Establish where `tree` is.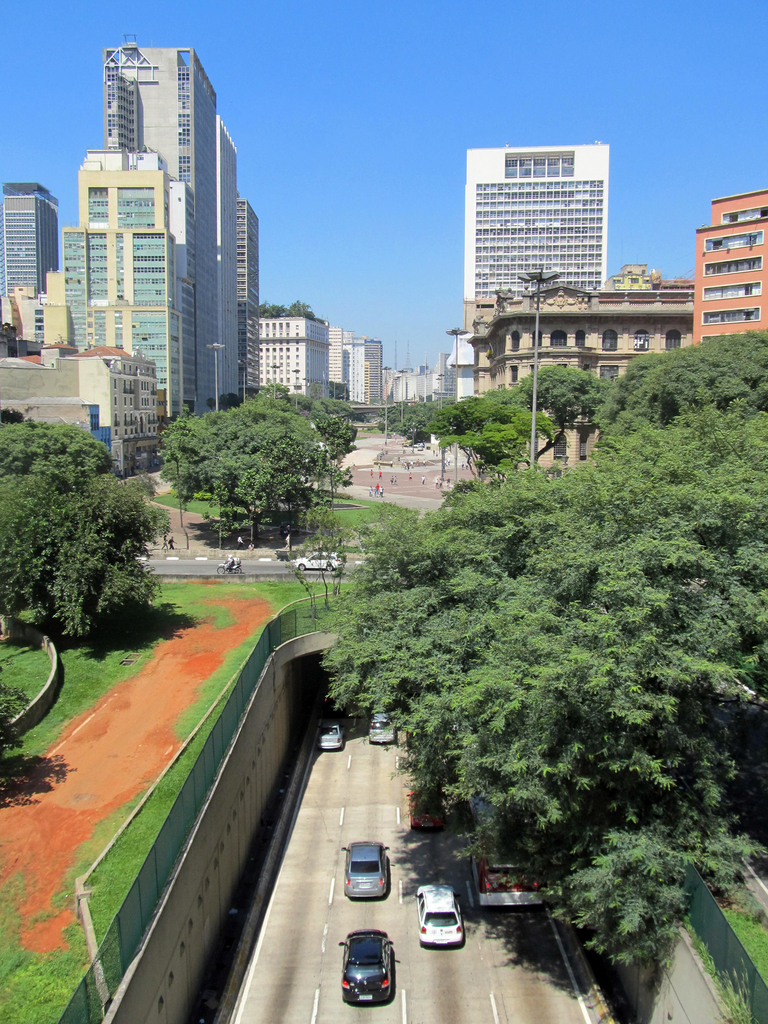
Established at <region>234, 298, 329, 328</region>.
